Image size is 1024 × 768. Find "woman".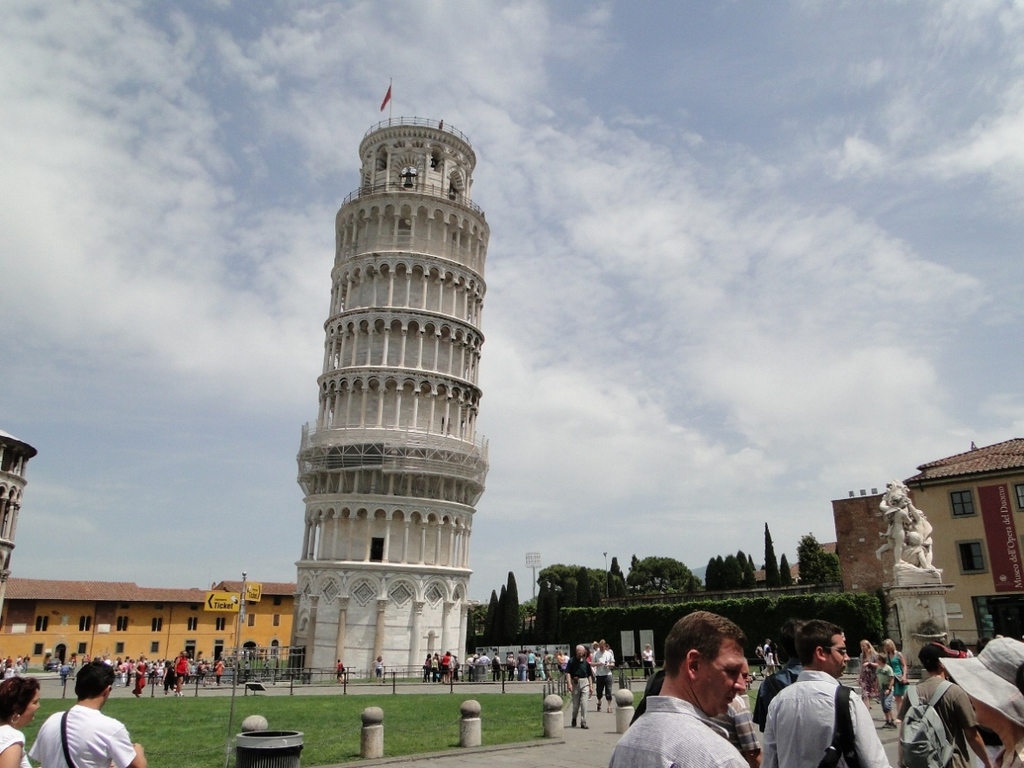
locate(761, 652, 776, 670).
